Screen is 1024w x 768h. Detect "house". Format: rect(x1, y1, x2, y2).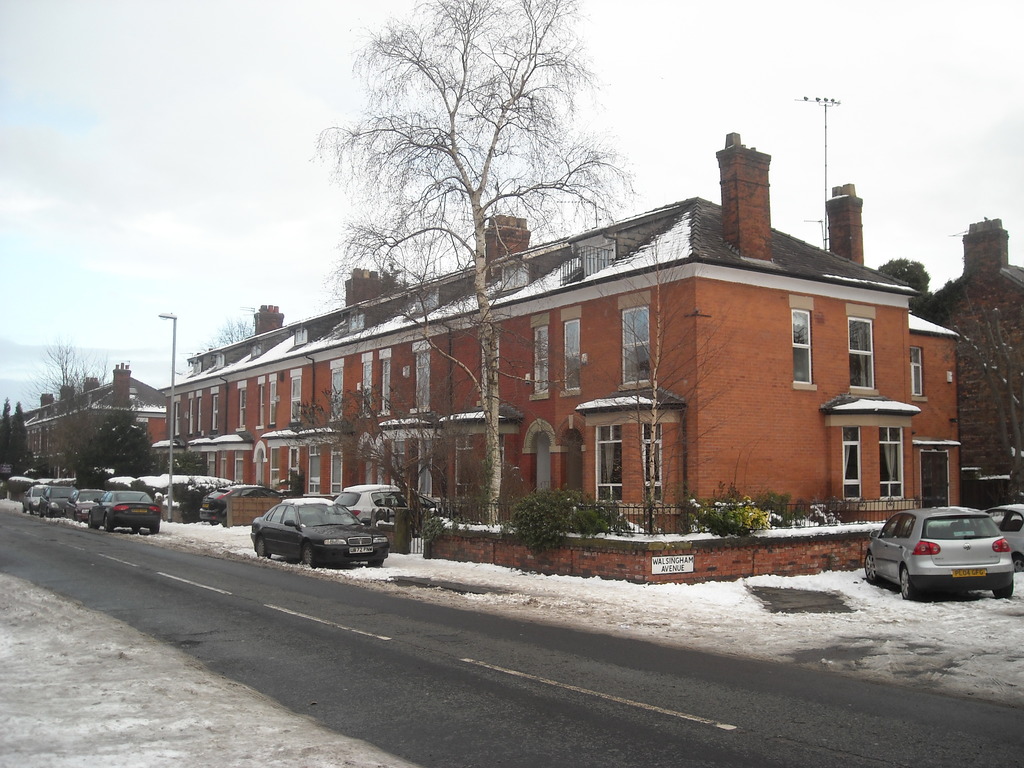
rect(321, 261, 458, 497).
